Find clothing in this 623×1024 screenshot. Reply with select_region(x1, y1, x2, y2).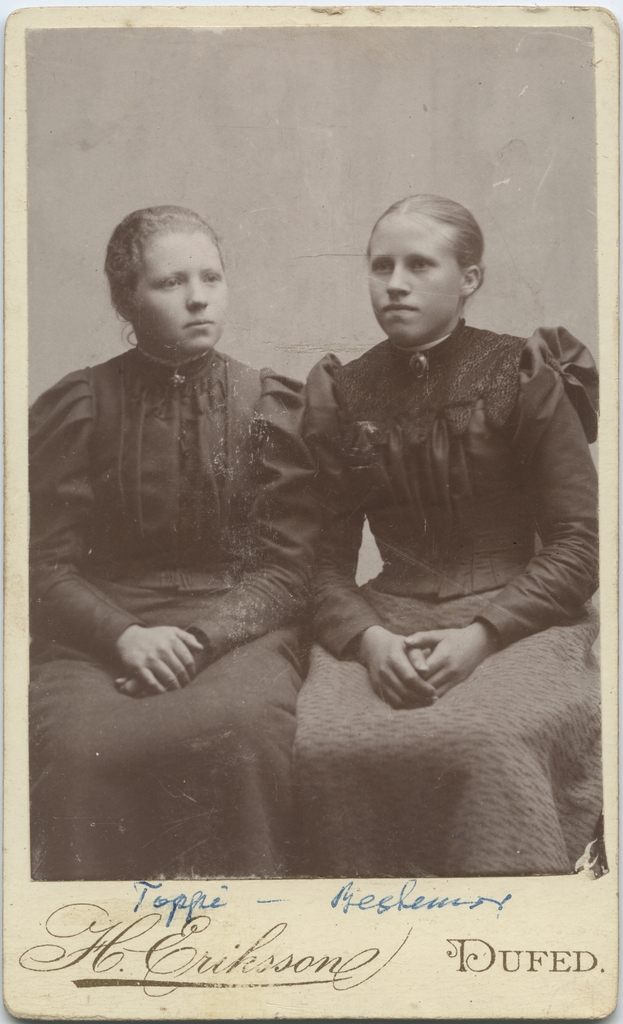
select_region(25, 332, 381, 888).
